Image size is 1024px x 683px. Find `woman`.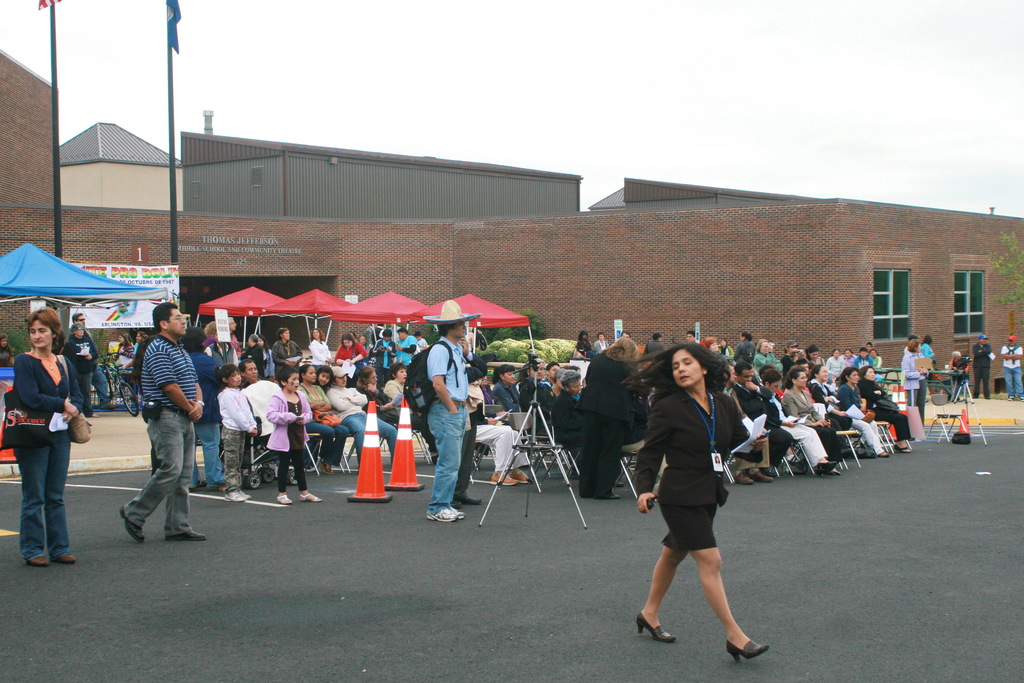
select_region(308, 325, 334, 369).
